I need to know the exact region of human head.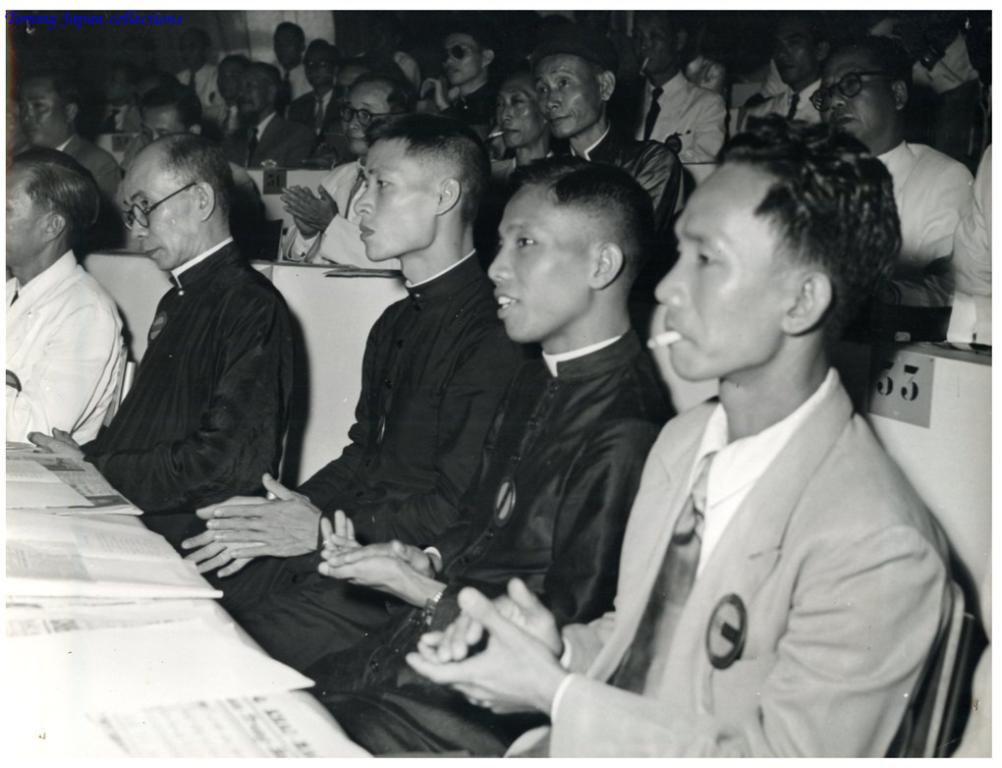
Region: bbox=[809, 38, 913, 146].
